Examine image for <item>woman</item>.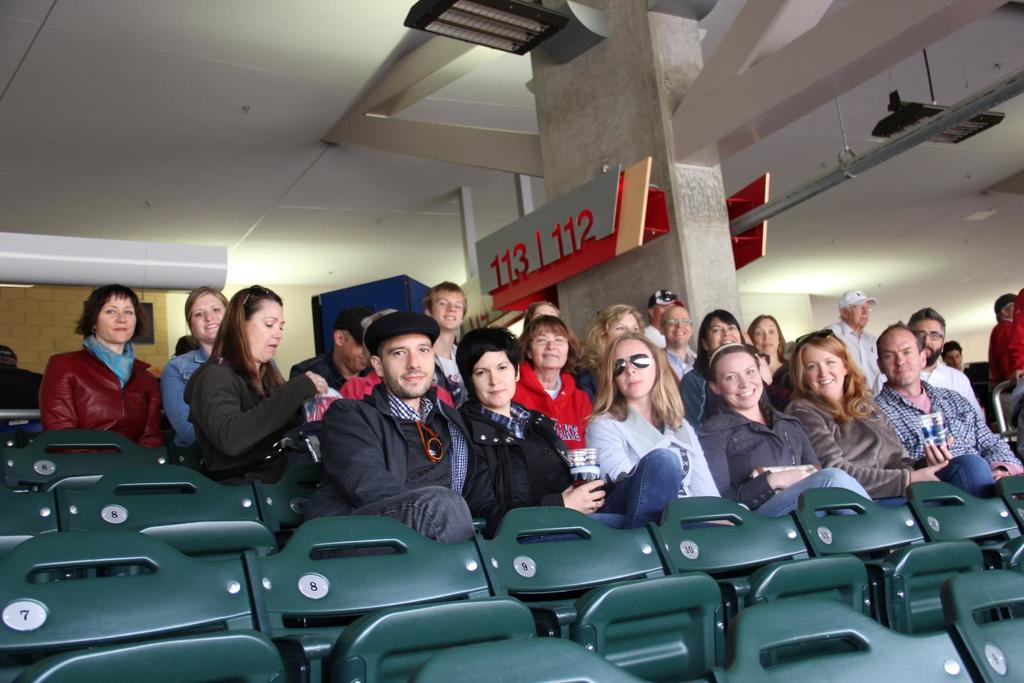
Examination result: pyautogui.locateOnScreen(444, 328, 682, 541).
